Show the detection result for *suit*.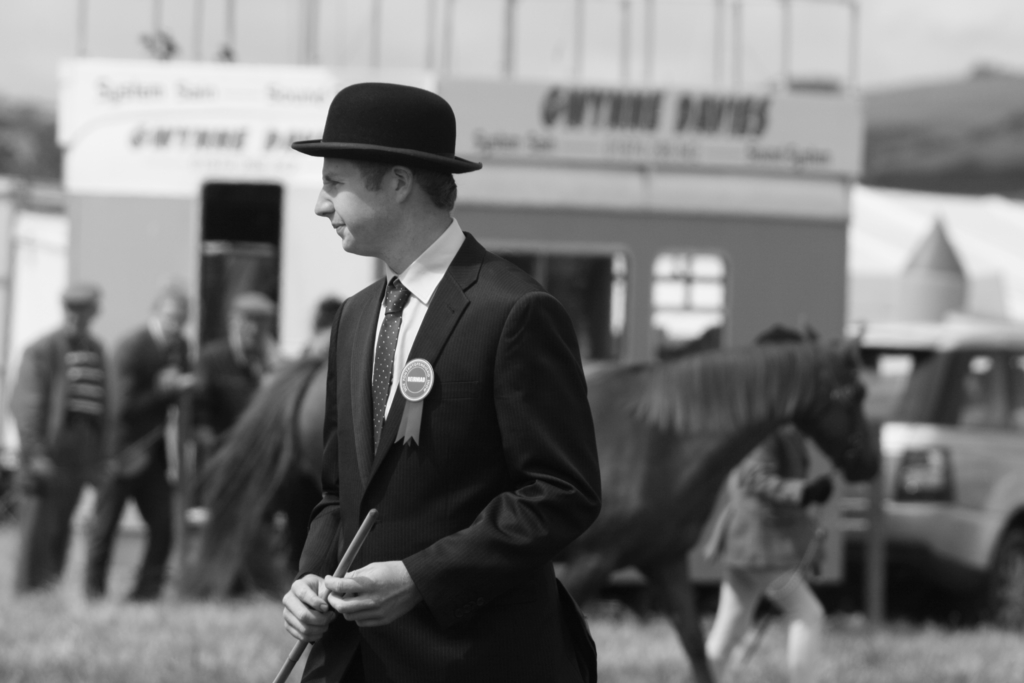
(88,317,193,600).
